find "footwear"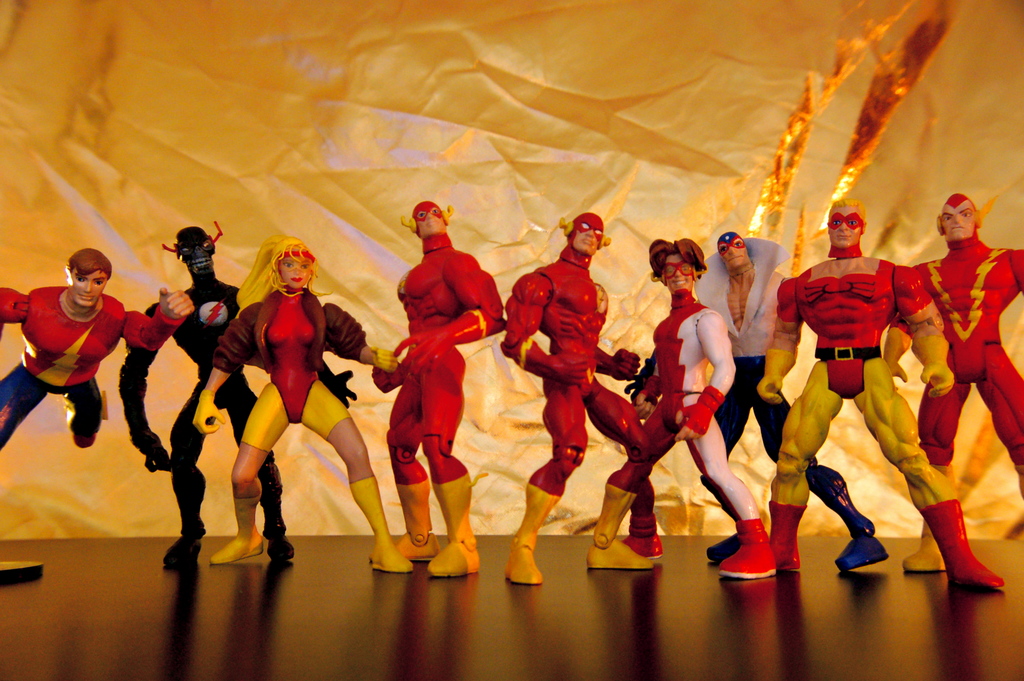
[x1=925, y1=503, x2=1007, y2=588]
